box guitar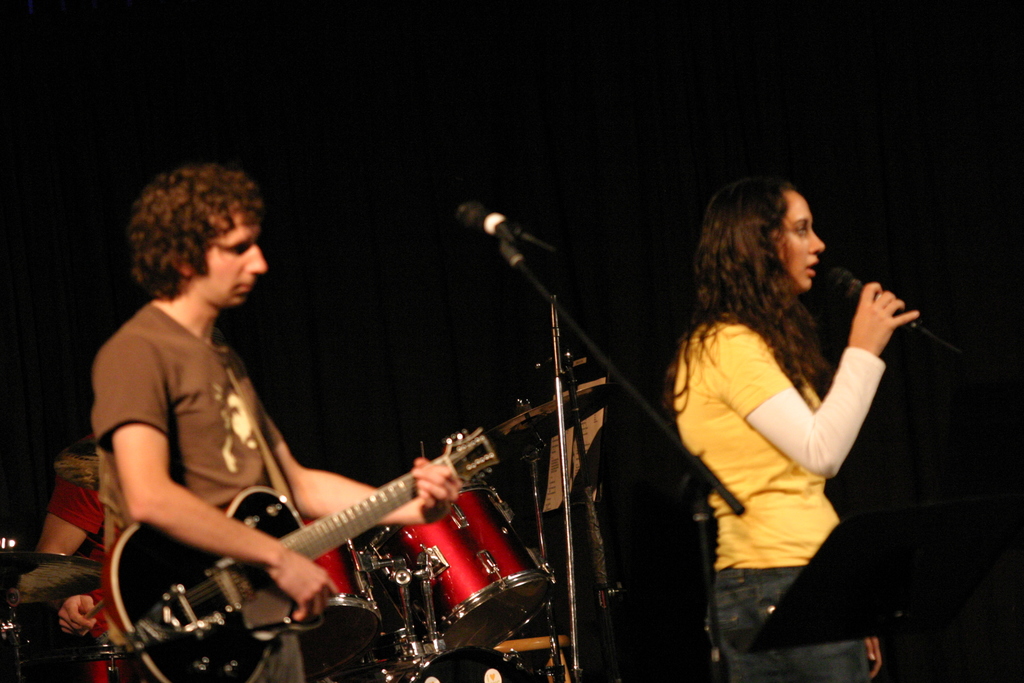
bbox=(100, 388, 554, 682)
